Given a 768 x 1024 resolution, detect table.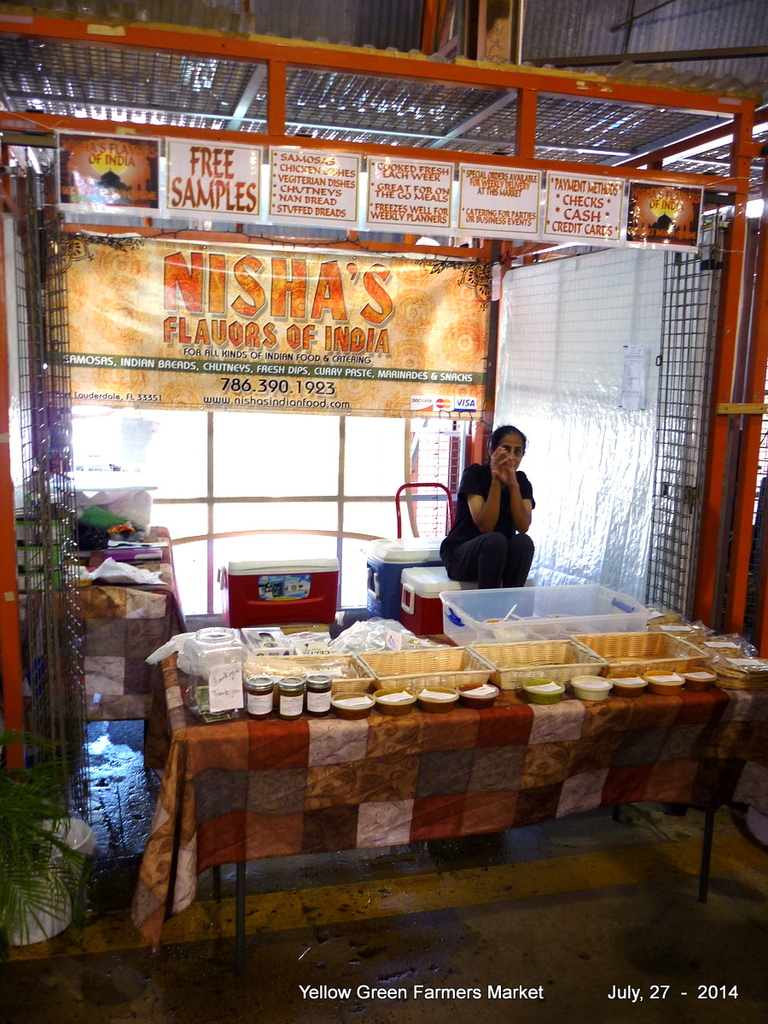
bbox=[113, 604, 762, 916].
